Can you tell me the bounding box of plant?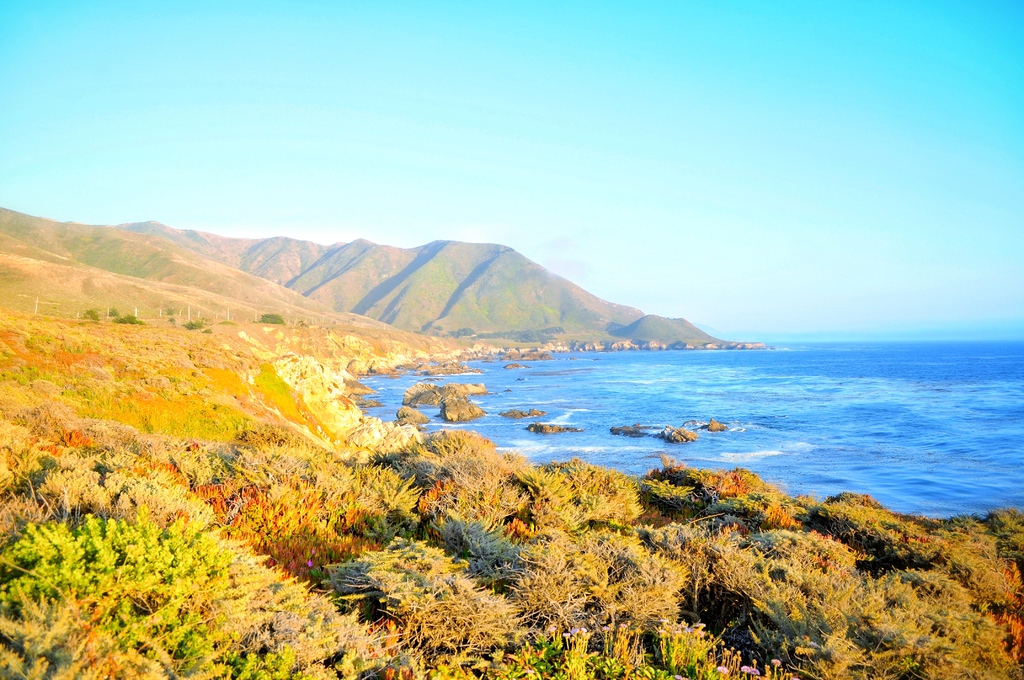
pyautogui.locateOnScreen(250, 307, 291, 328).
